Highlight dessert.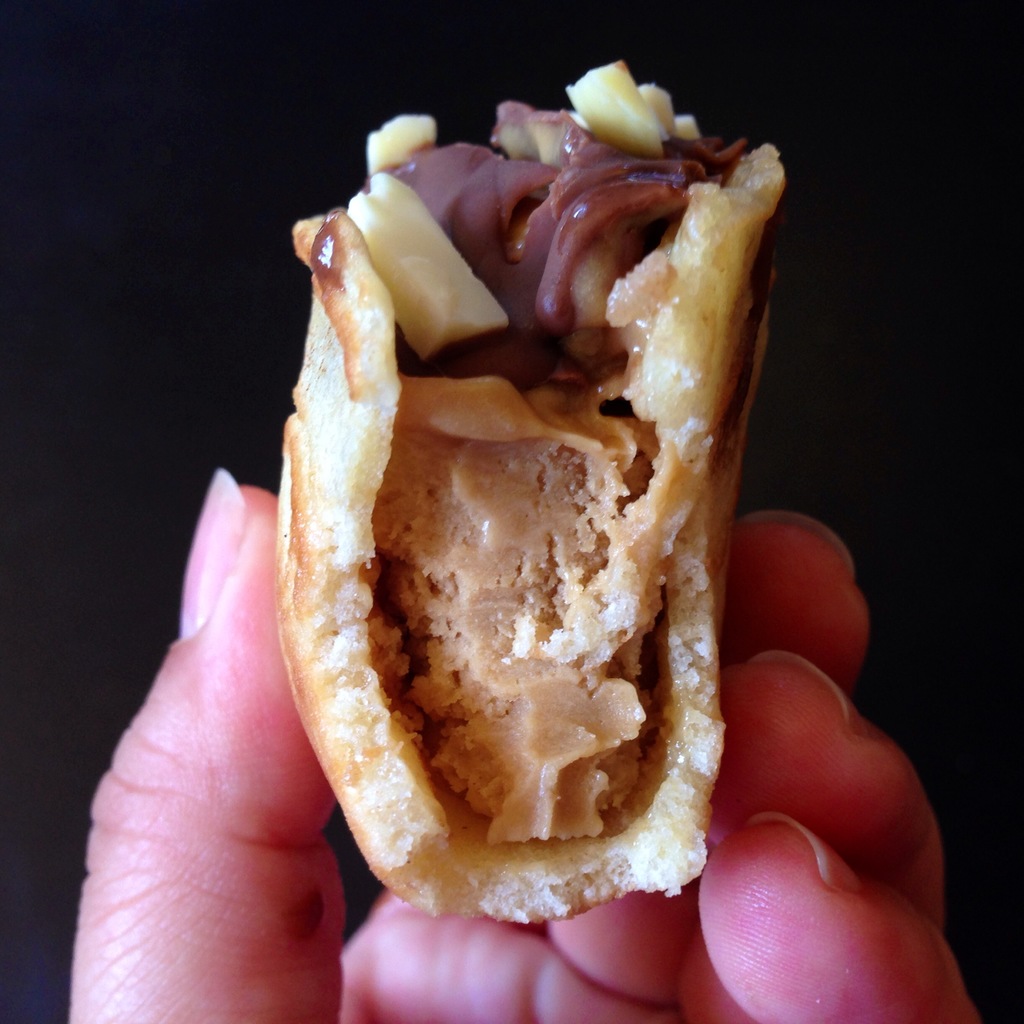
Highlighted region: region(281, 53, 796, 933).
